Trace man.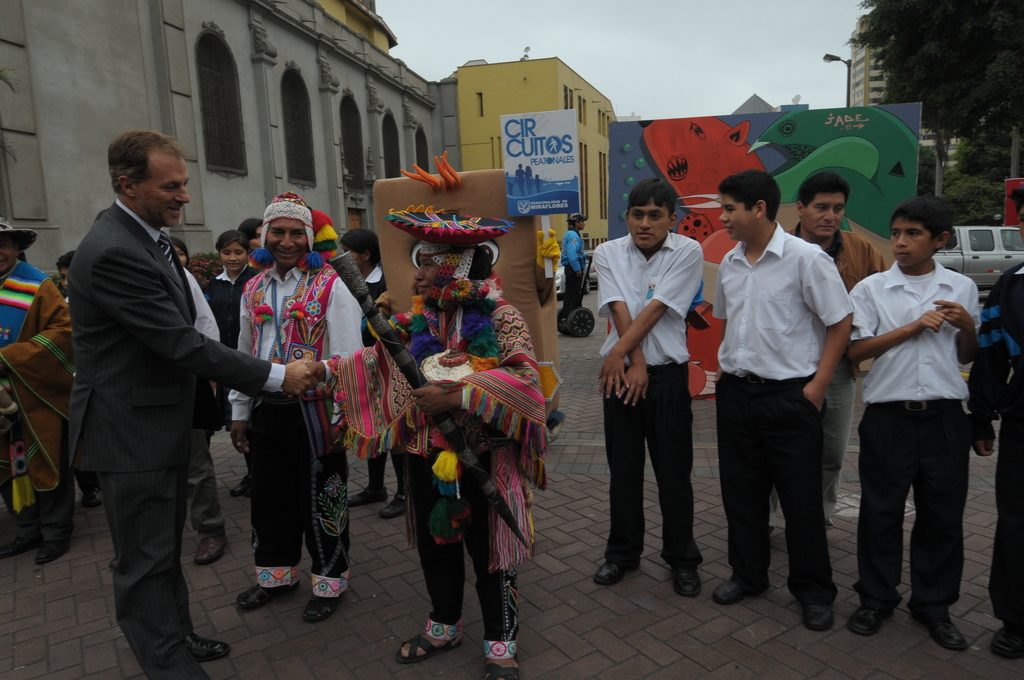
Traced to locate(590, 178, 703, 601).
